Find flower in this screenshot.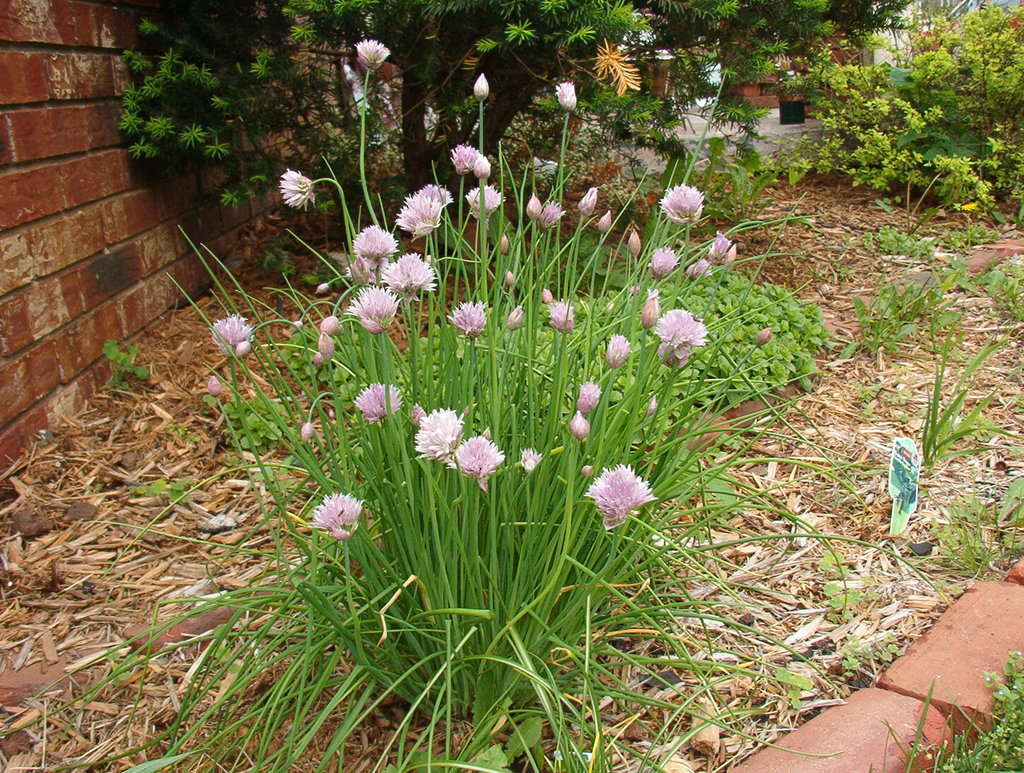
The bounding box for flower is select_region(516, 445, 541, 469).
